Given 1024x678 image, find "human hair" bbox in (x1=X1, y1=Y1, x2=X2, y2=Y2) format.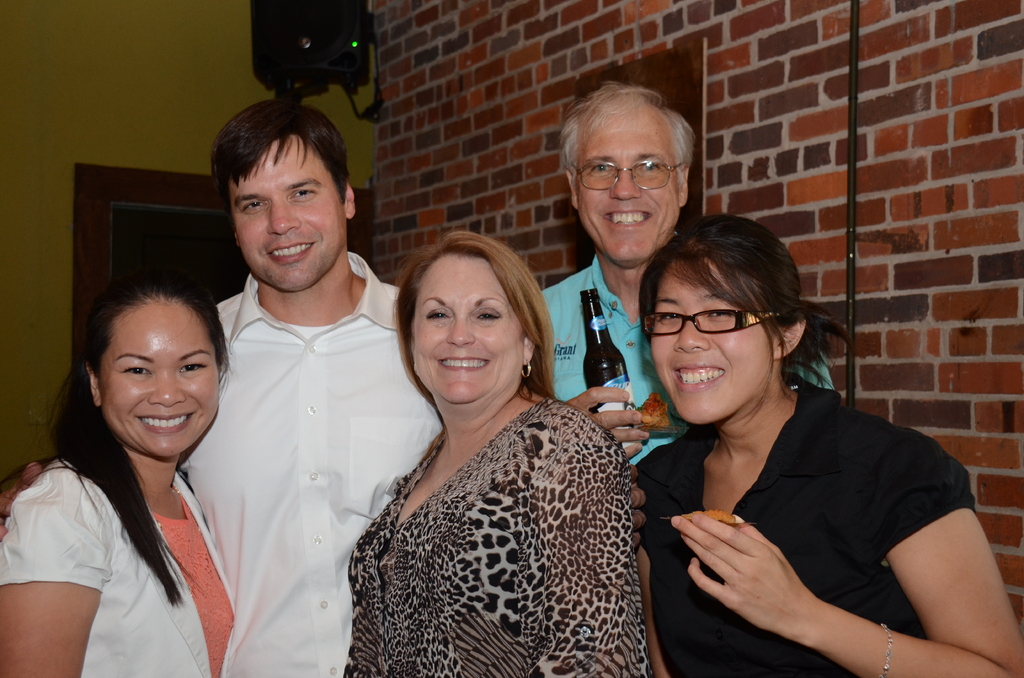
(x1=212, y1=109, x2=355, y2=241).
